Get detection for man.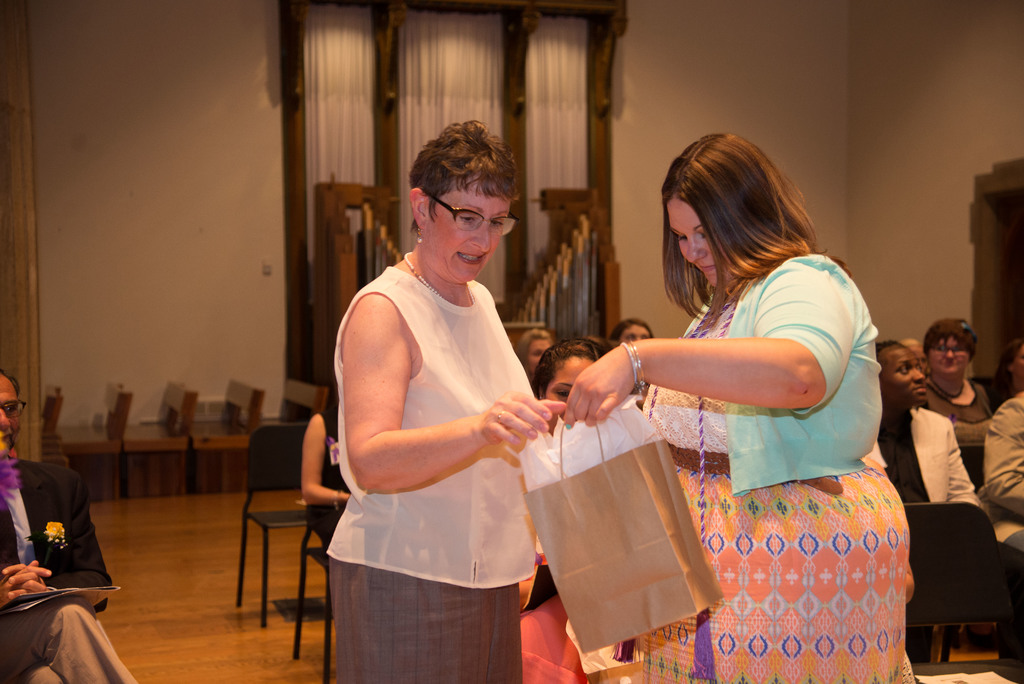
Detection: l=877, t=332, r=1023, b=678.
